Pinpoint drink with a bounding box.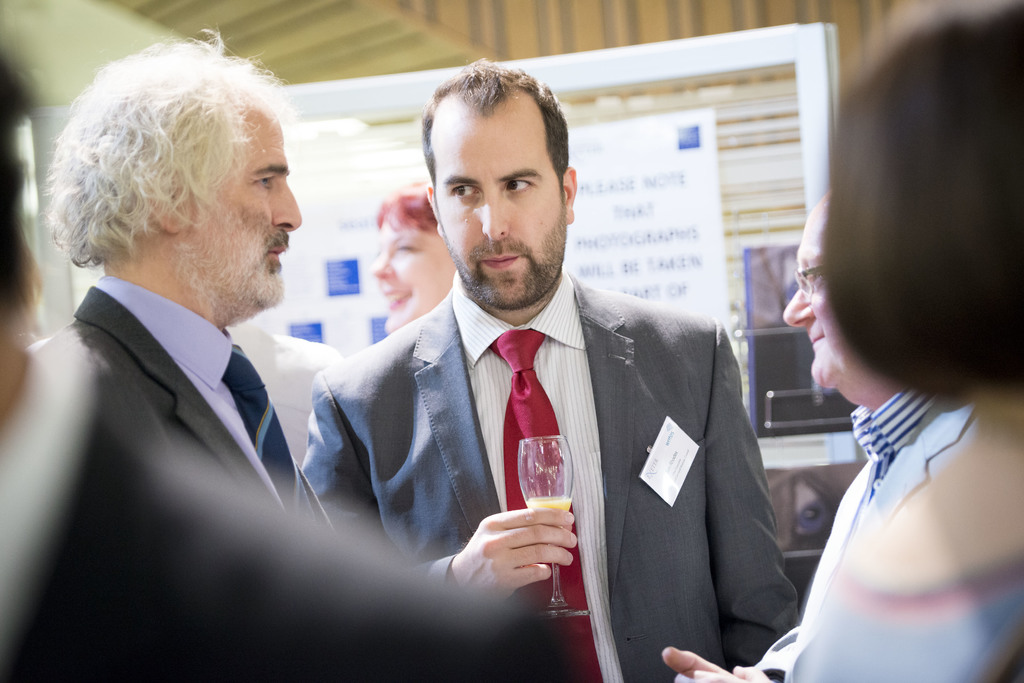
[left=529, top=495, right=573, bottom=513].
